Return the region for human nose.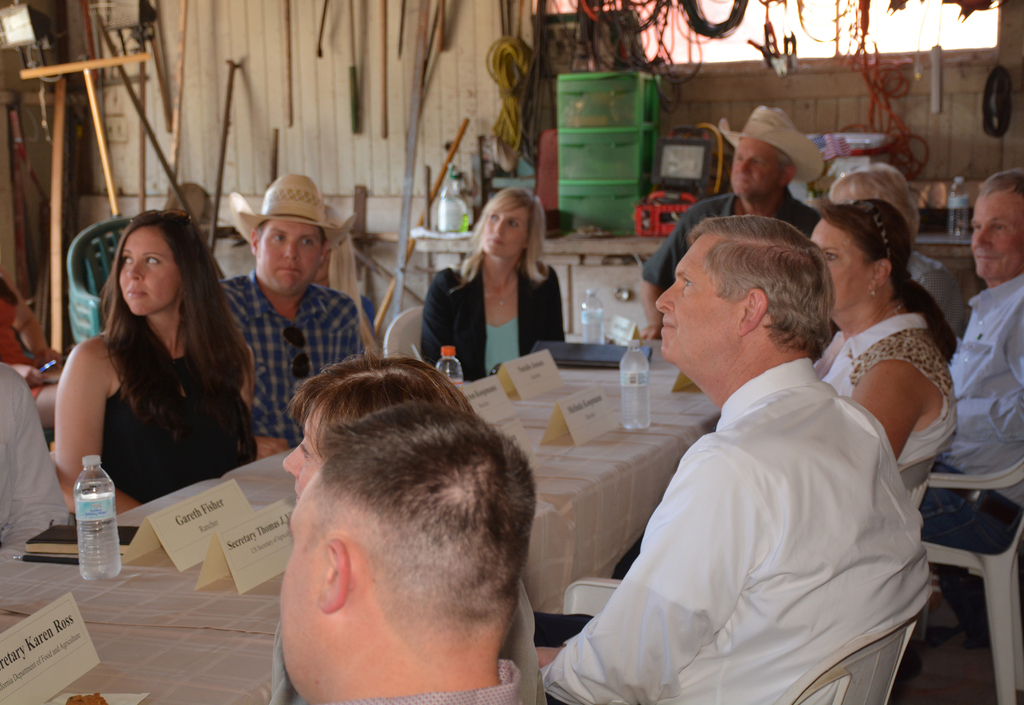
select_region(493, 218, 509, 238).
